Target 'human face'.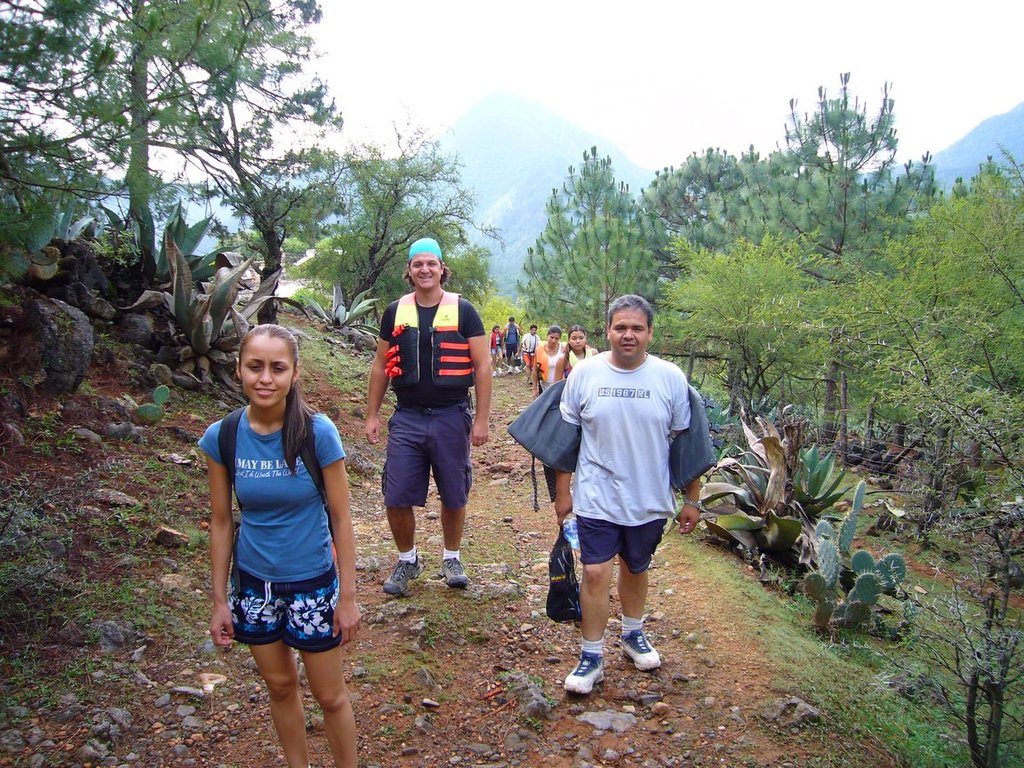
Target region: {"left": 612, "top": 308, "right": 650, "bottom": 360}.
